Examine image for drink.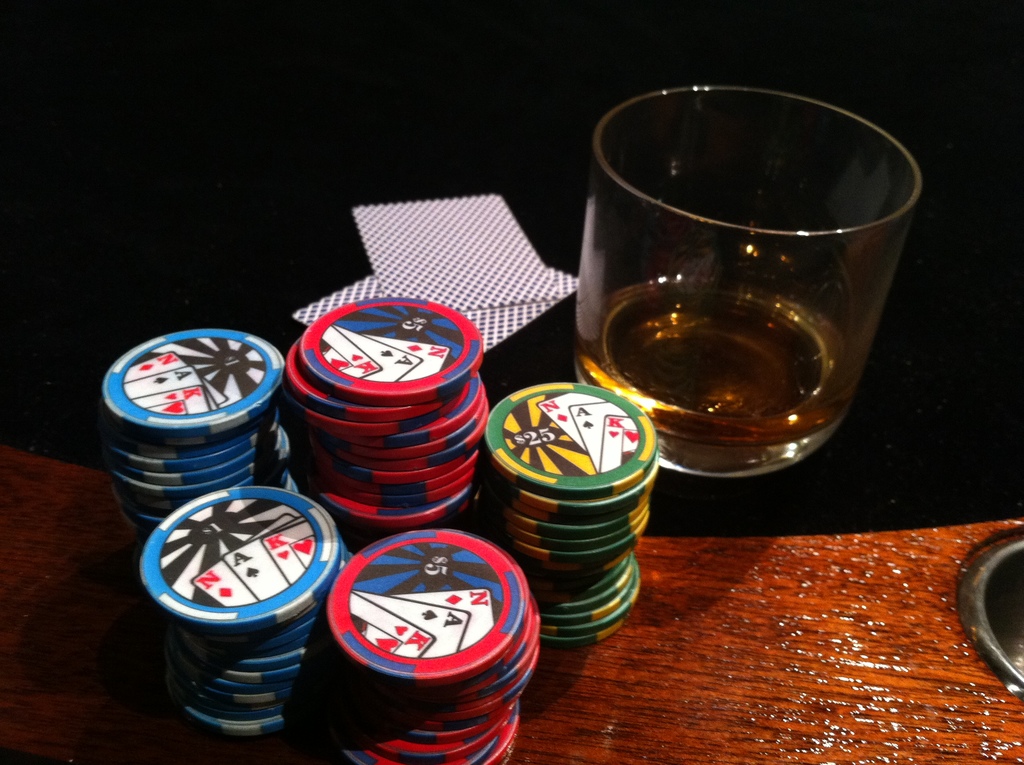
Examination result: (left=573, top=276, right=870, bottom=479).
